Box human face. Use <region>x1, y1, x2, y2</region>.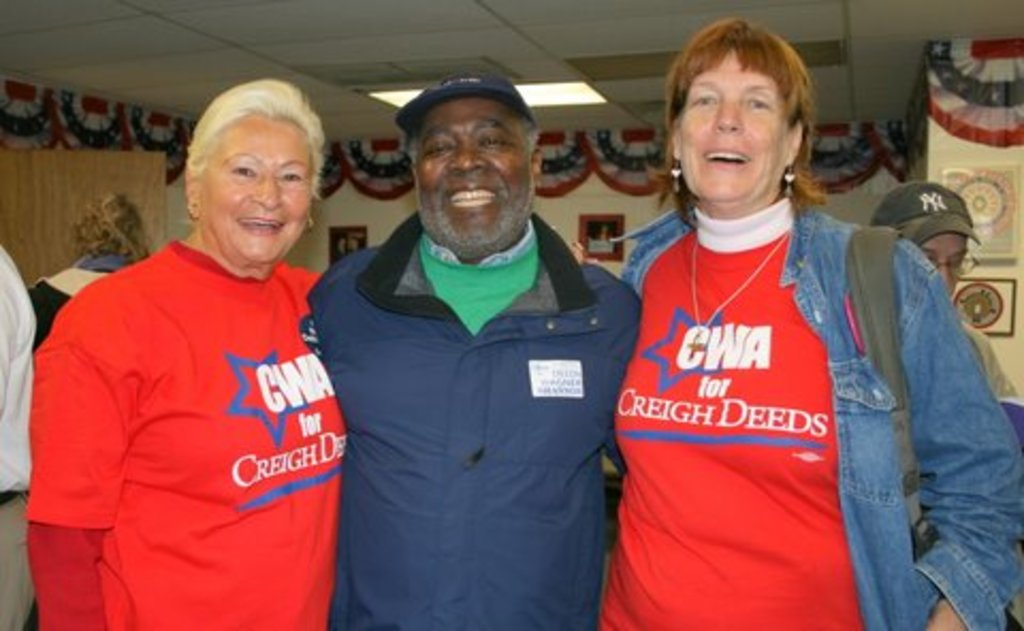
<region>922, 237, 960, 296</region>.
